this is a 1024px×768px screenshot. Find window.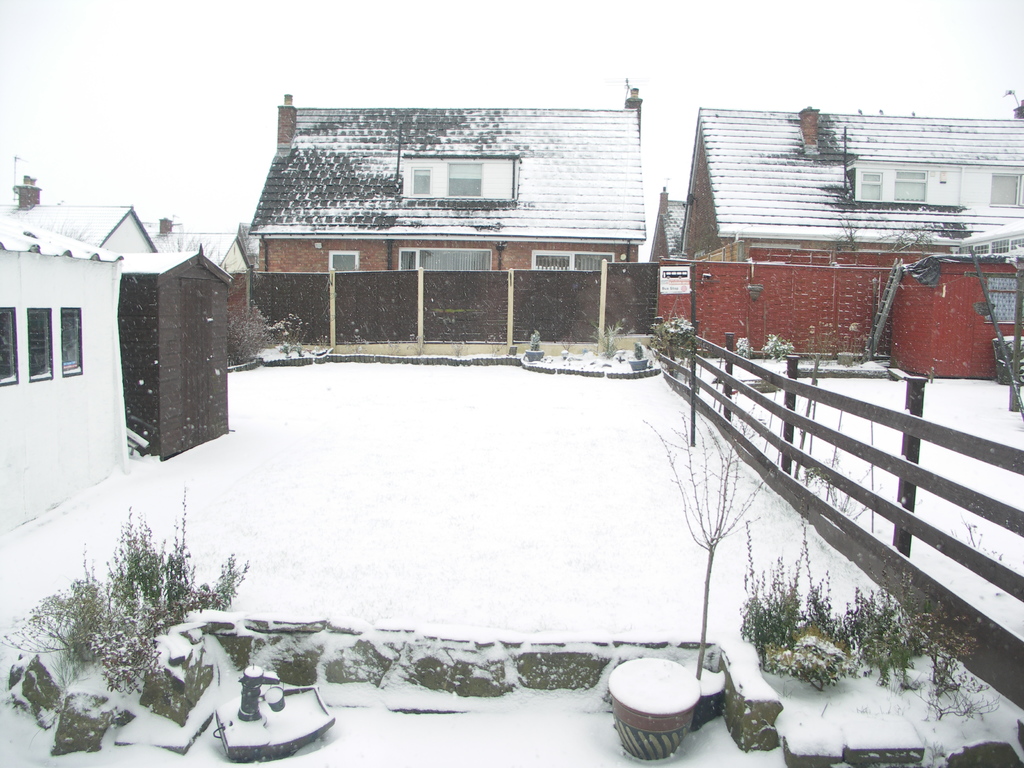
Bounding box: 413:166:429:190.
